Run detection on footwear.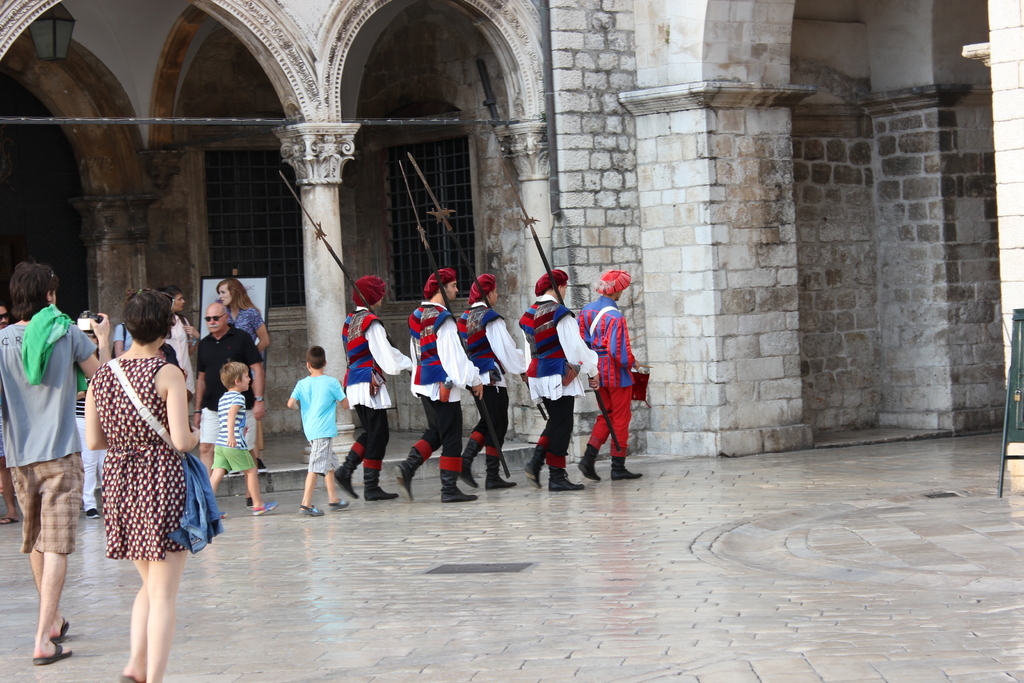
Result: l=524, t=457, r=541, b=488.
